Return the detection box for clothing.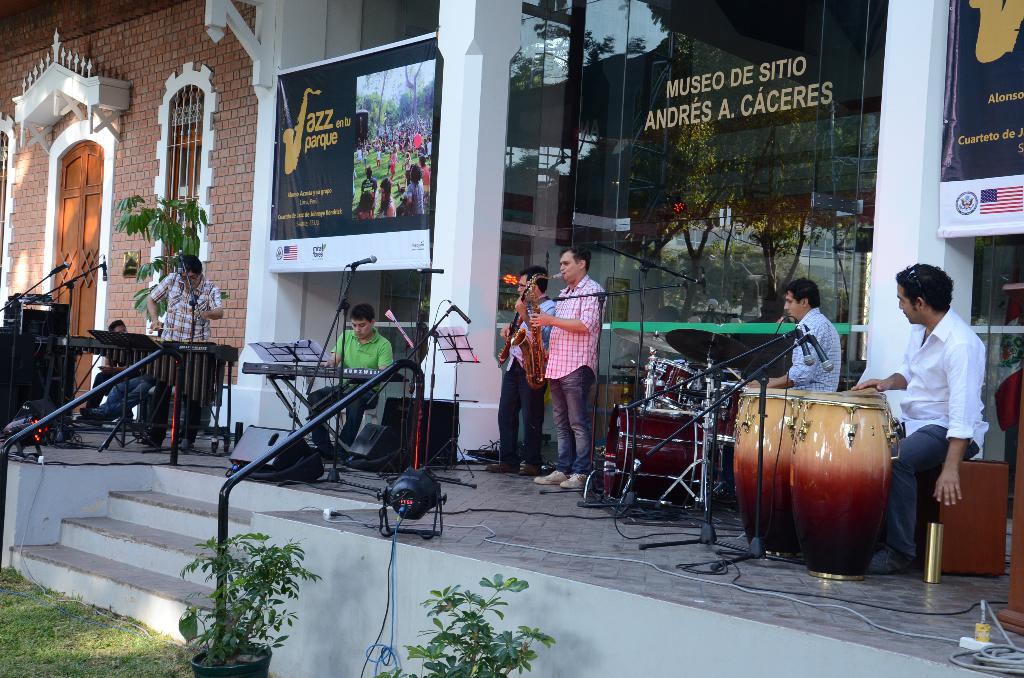
rect(145, 271, 224, 442).
